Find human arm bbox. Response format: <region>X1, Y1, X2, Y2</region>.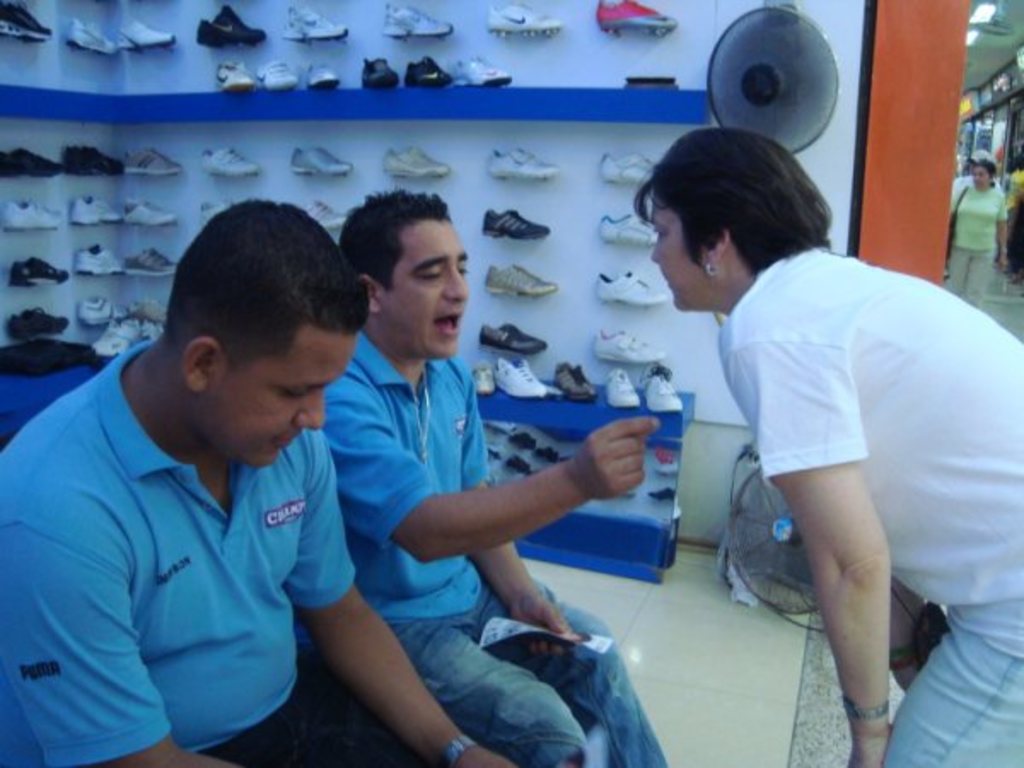
<region>782, 408, 930, 741</region>.
